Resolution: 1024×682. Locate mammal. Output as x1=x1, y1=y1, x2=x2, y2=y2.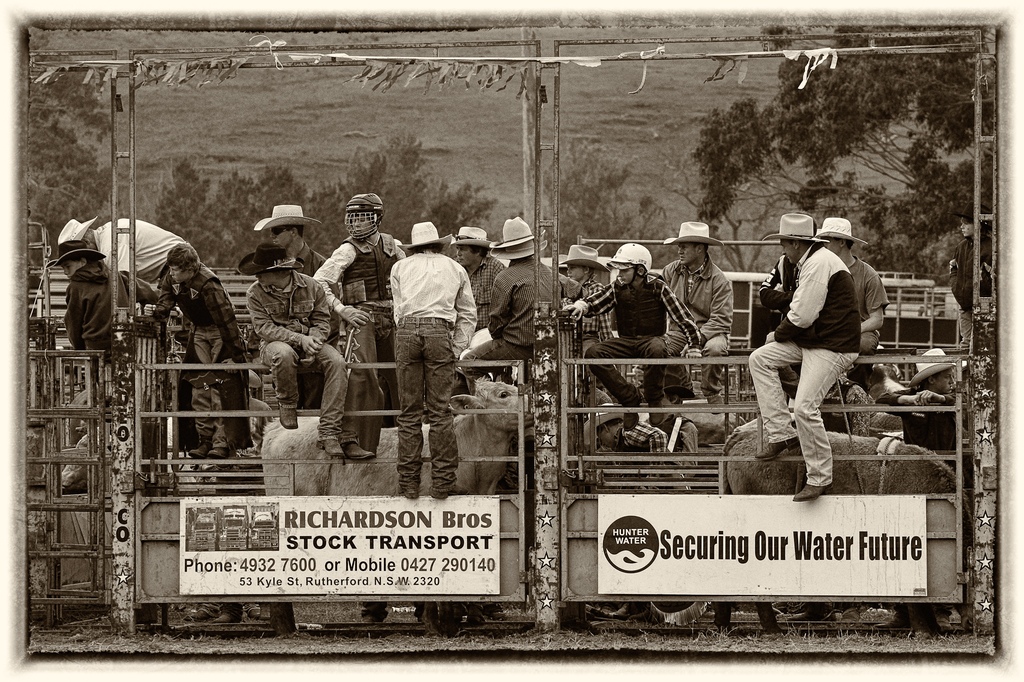
x1=184, y1=369, x2=257, y2=619.
